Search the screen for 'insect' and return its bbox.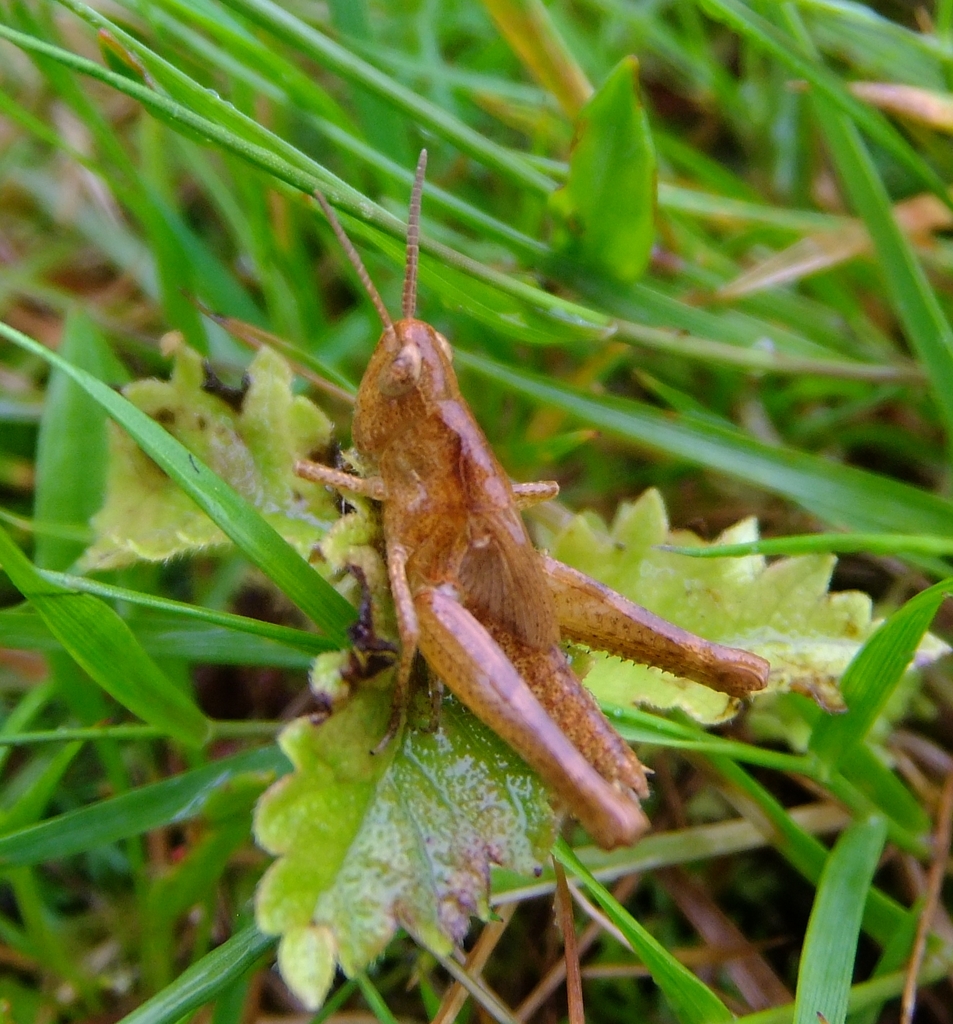
Found: (x1=200, y1=143, x2=783, y2=856).
